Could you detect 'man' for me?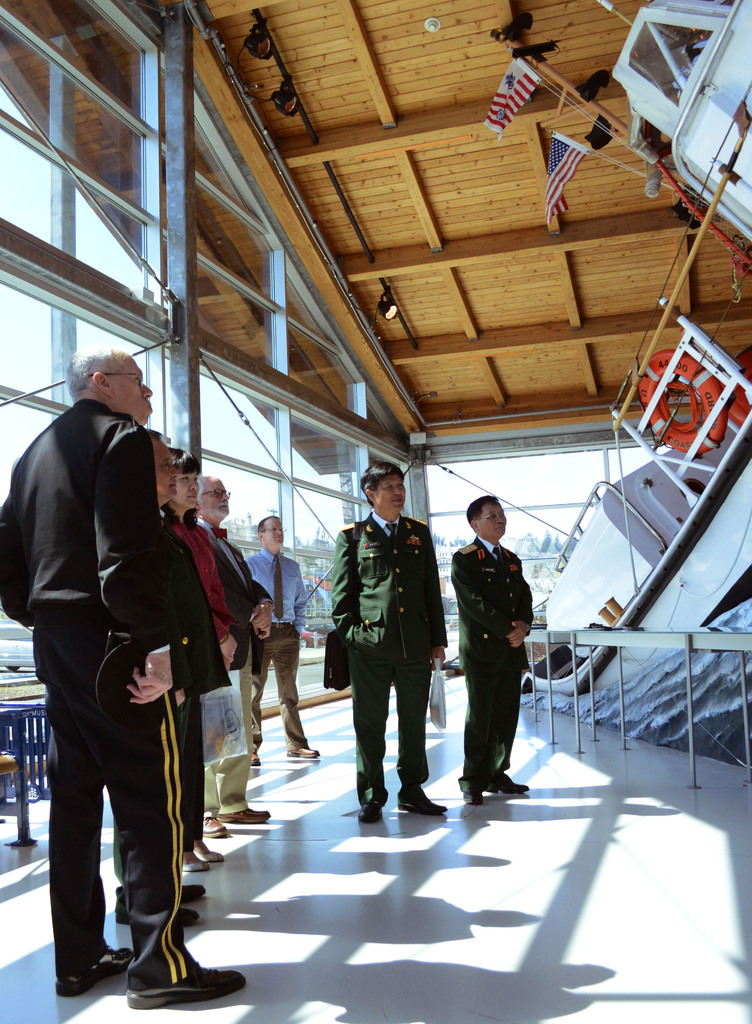
Detection result: [left=0, top=335, right=258, bottom=992].
